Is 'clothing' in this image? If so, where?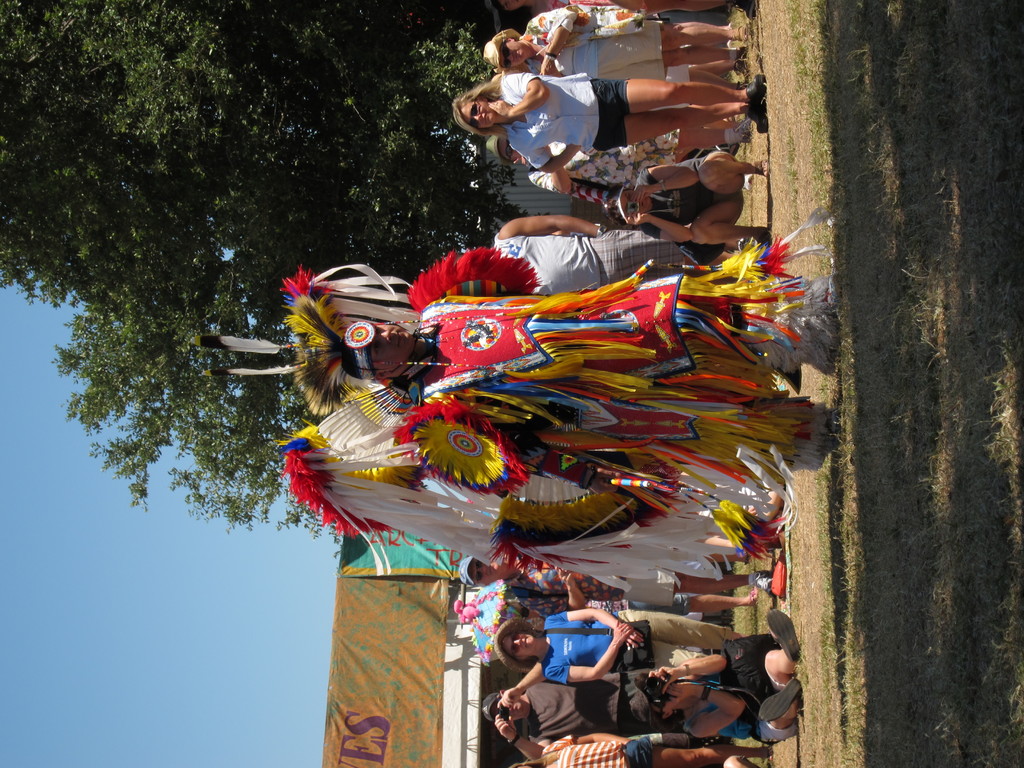
Yes, at 539 610 740 683.
